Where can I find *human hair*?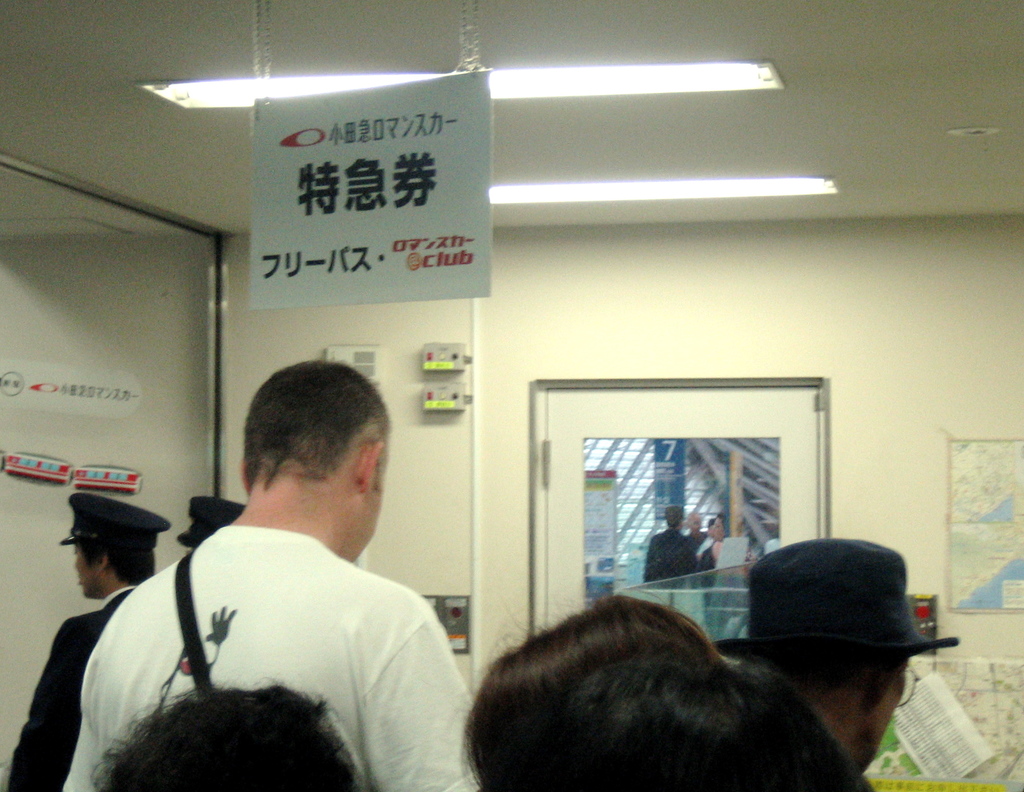
You can find it at (79,540,163,586).
